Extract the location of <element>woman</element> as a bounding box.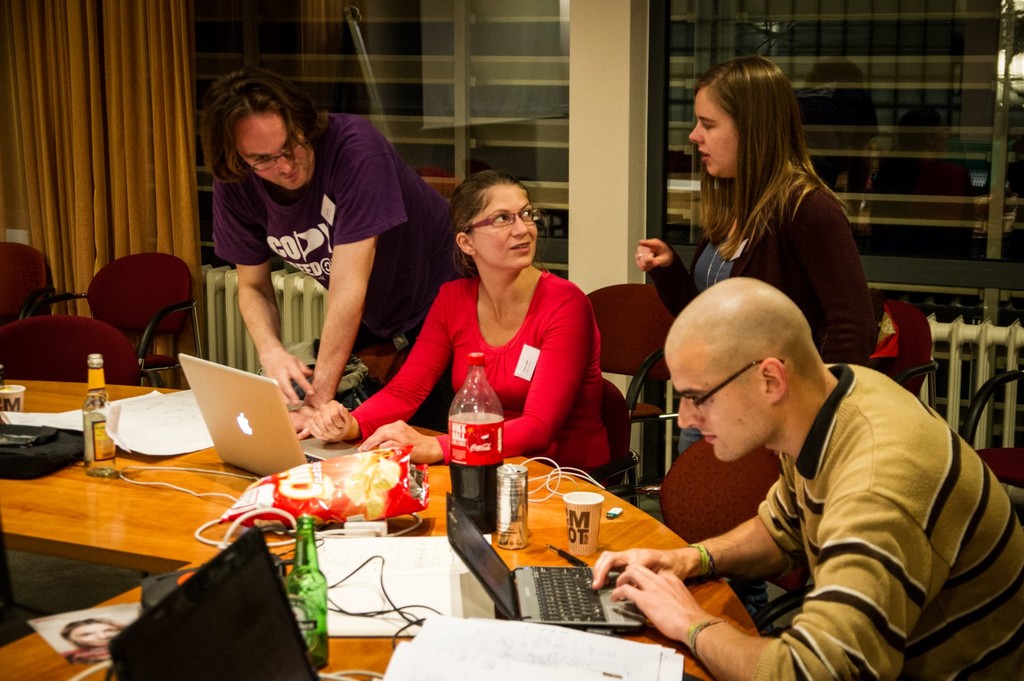
l=631, t=58, r=877, b=631.
